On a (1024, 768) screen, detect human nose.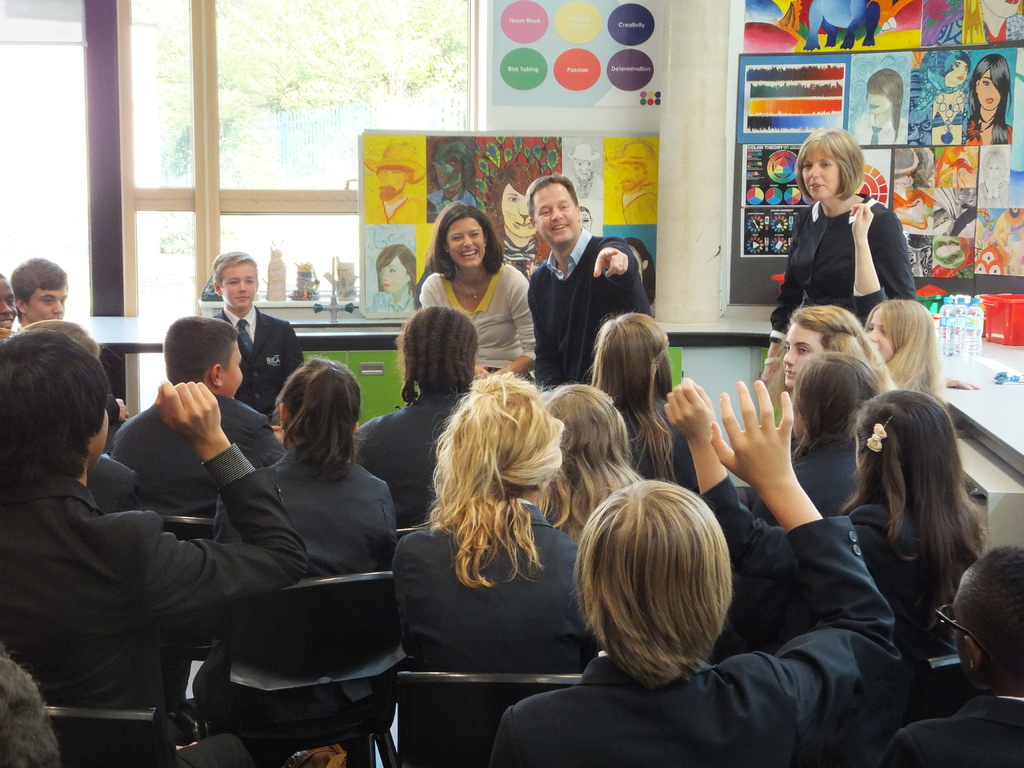
49,299,65,316.
